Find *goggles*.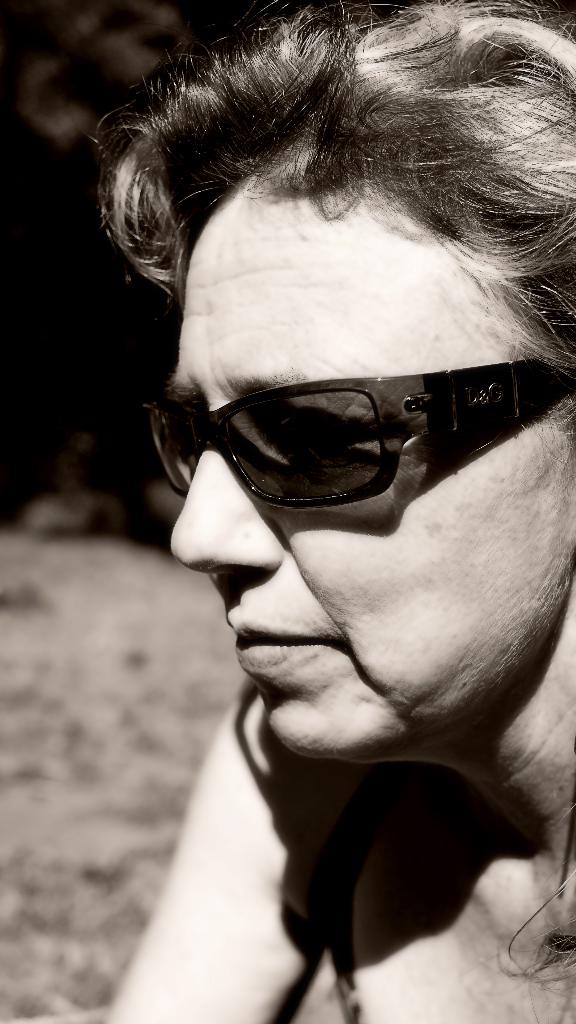
BBox(147, 348, 575, 519).
